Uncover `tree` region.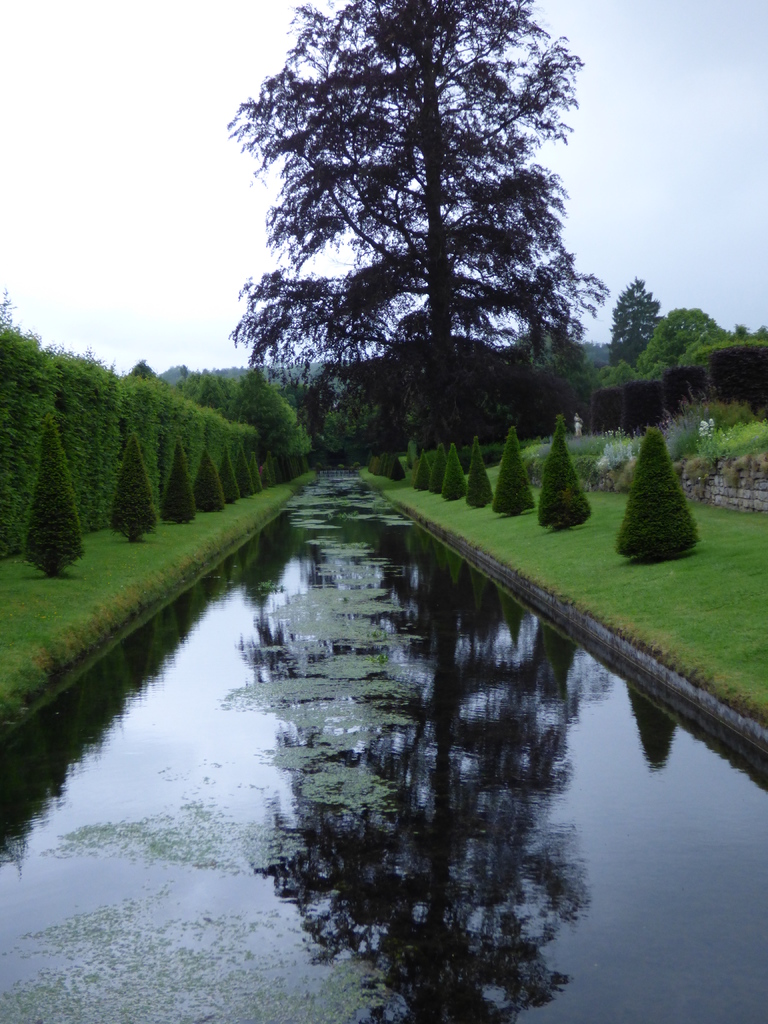
Uncovered: x1=109 y1=435 x2=154 y2=540.
